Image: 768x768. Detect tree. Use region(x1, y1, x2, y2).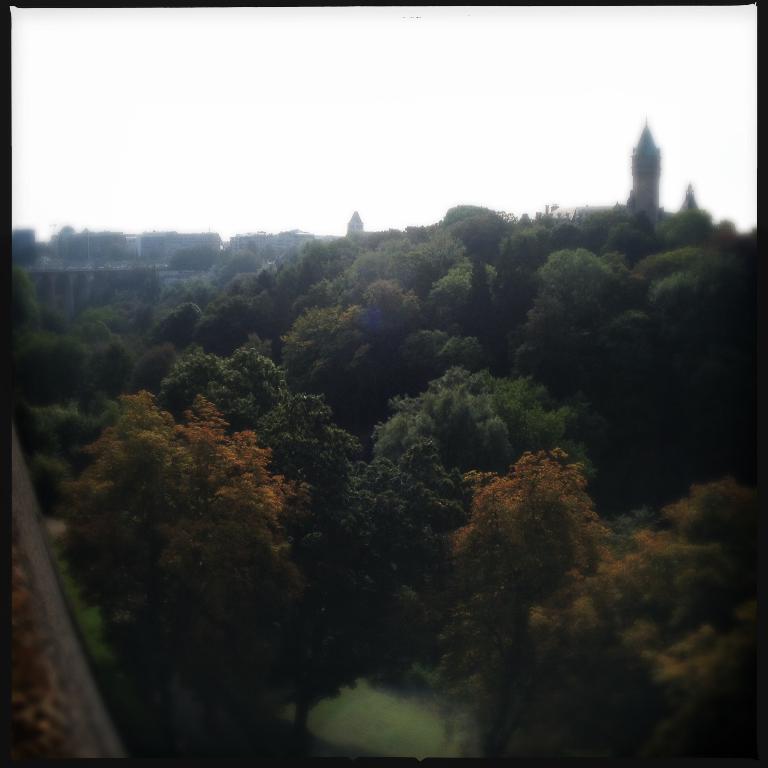
region(622, 203, 767, 425).
